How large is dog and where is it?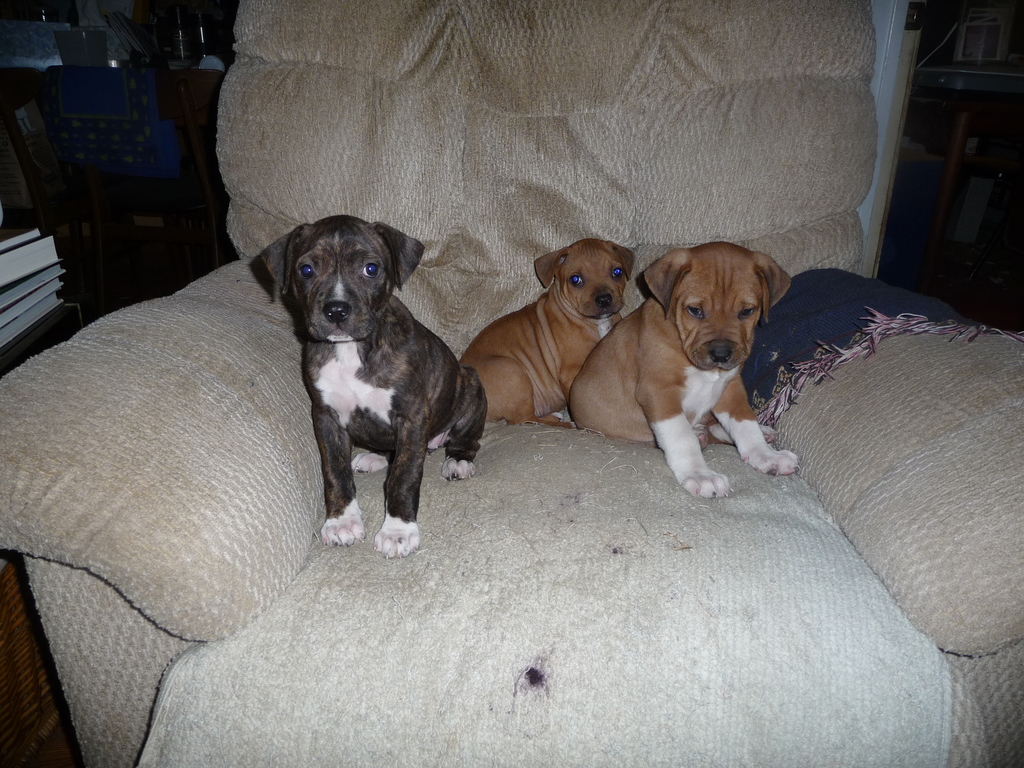
Bounding box: x1=459 y1=237 x2=634 y2=431.
